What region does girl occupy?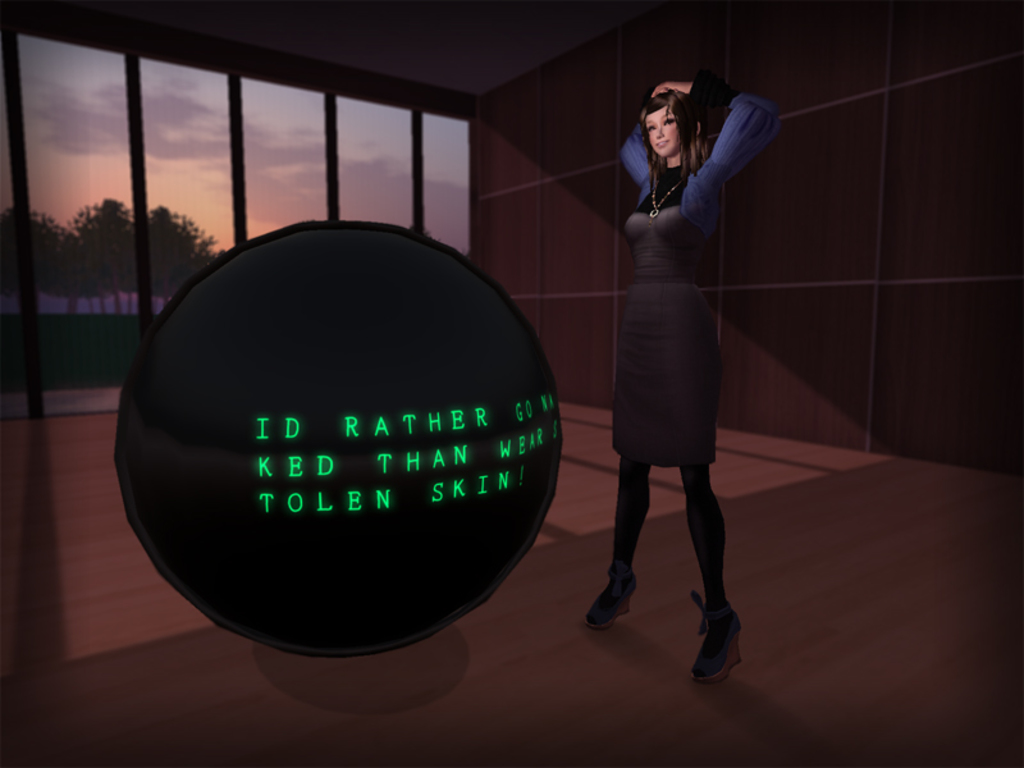
(586,70,782,685).
